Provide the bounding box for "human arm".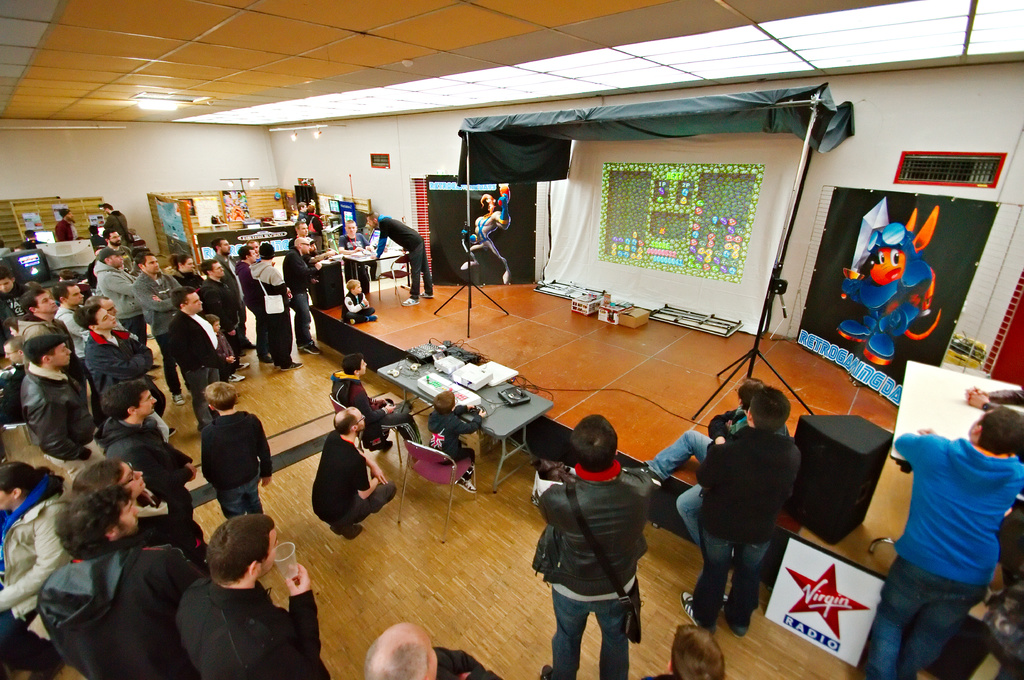
[970, 397, 1023, 419].
